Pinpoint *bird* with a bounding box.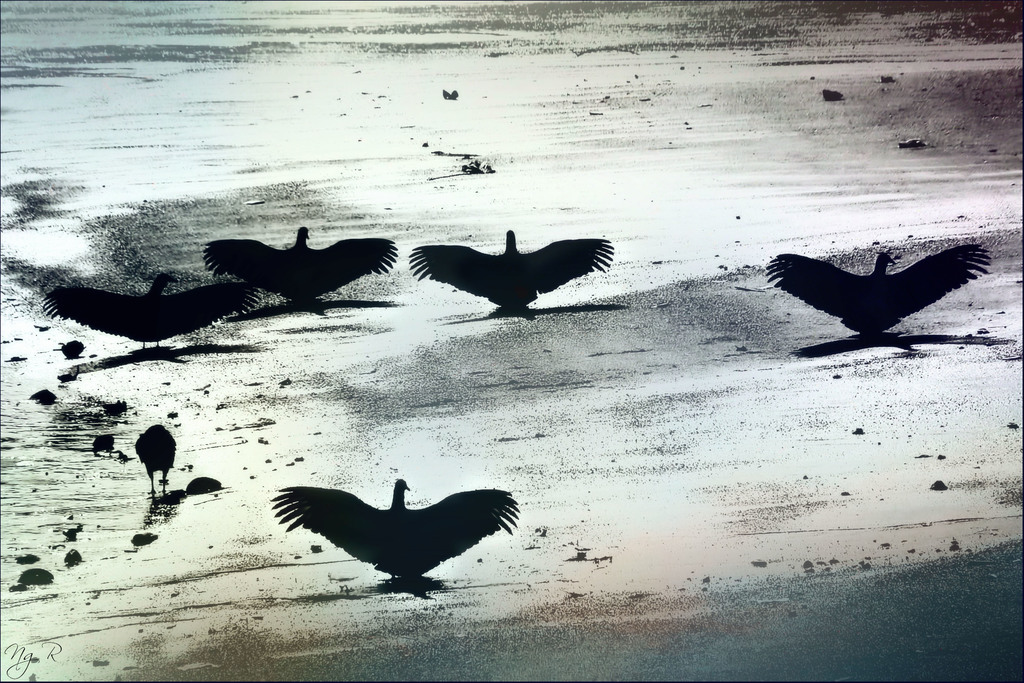
box=[135, 419, 174, 490].
